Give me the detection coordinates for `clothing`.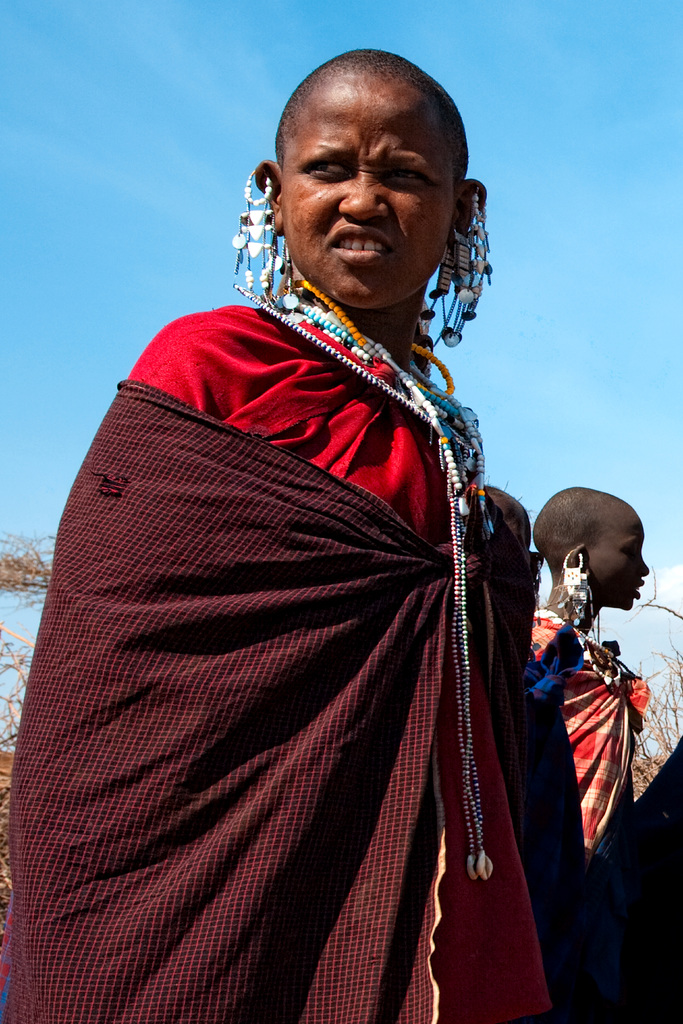
bbox=[0, 283, 550, 1023].
